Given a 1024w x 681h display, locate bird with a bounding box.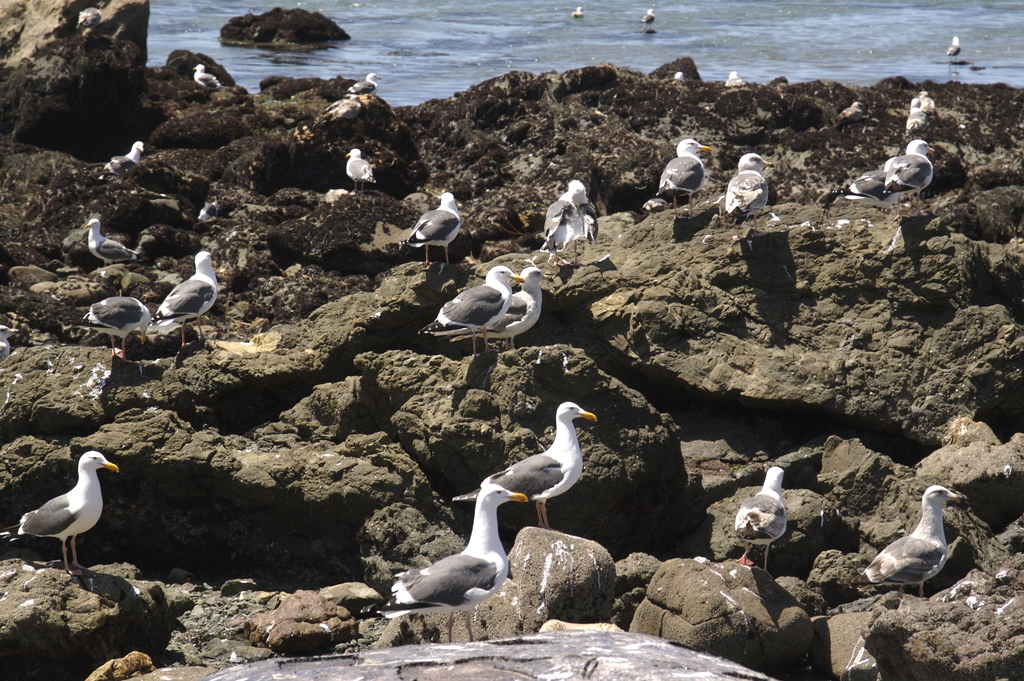
Located: x1=401 y1=192 x2=470 y2=272.
